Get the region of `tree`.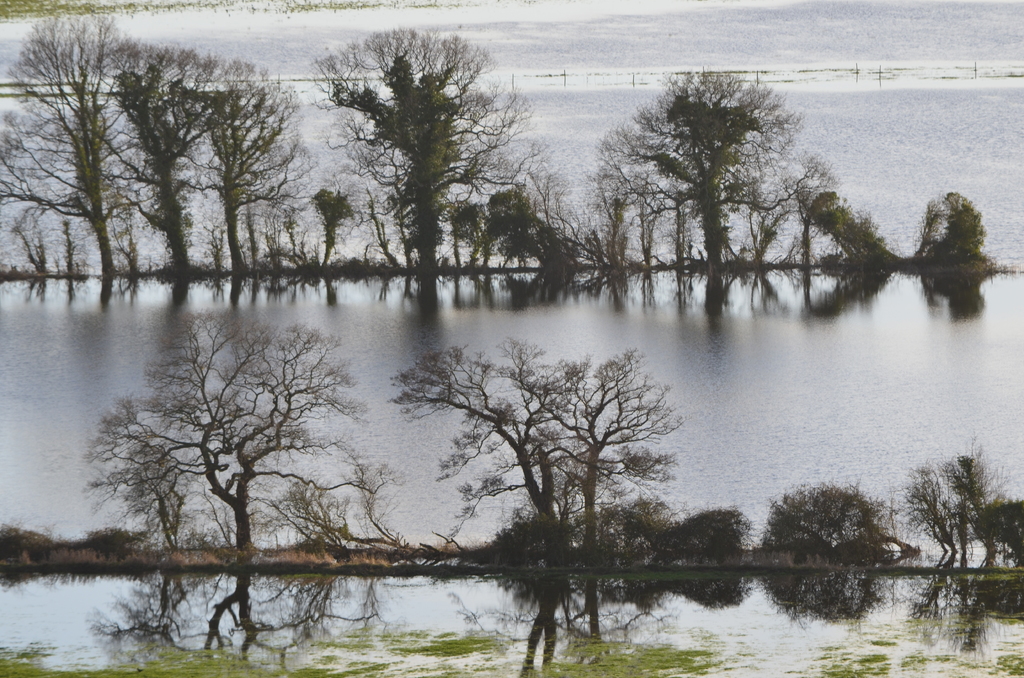
left=787, top=175, right=903, bottom=264.
